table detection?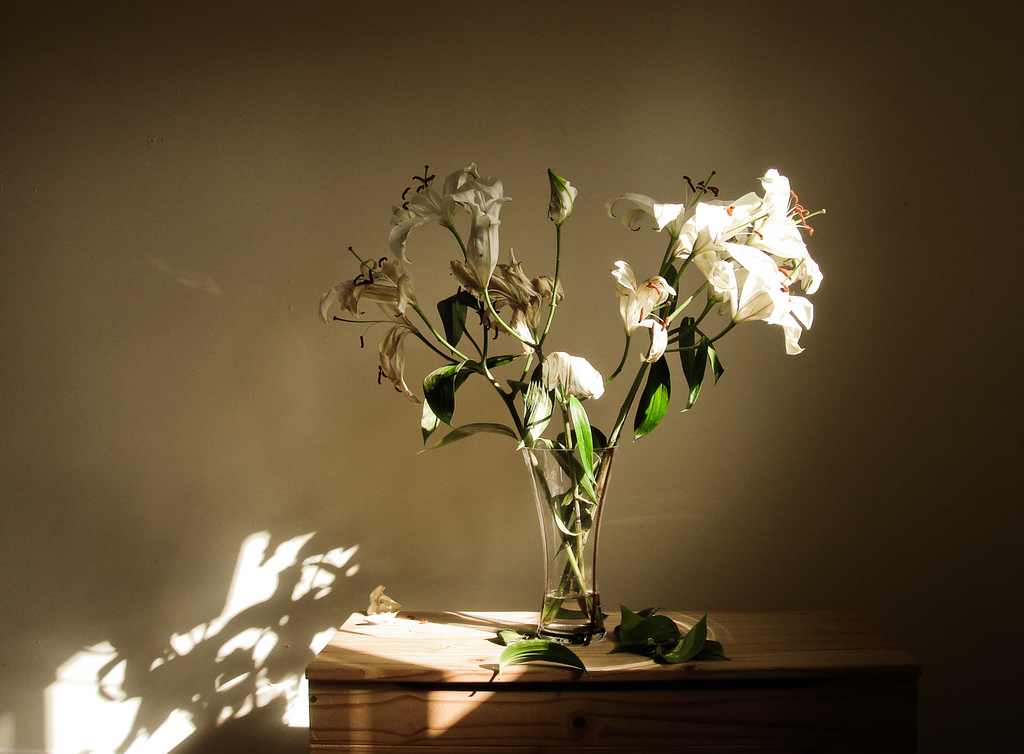
254, 586, 914, 732
